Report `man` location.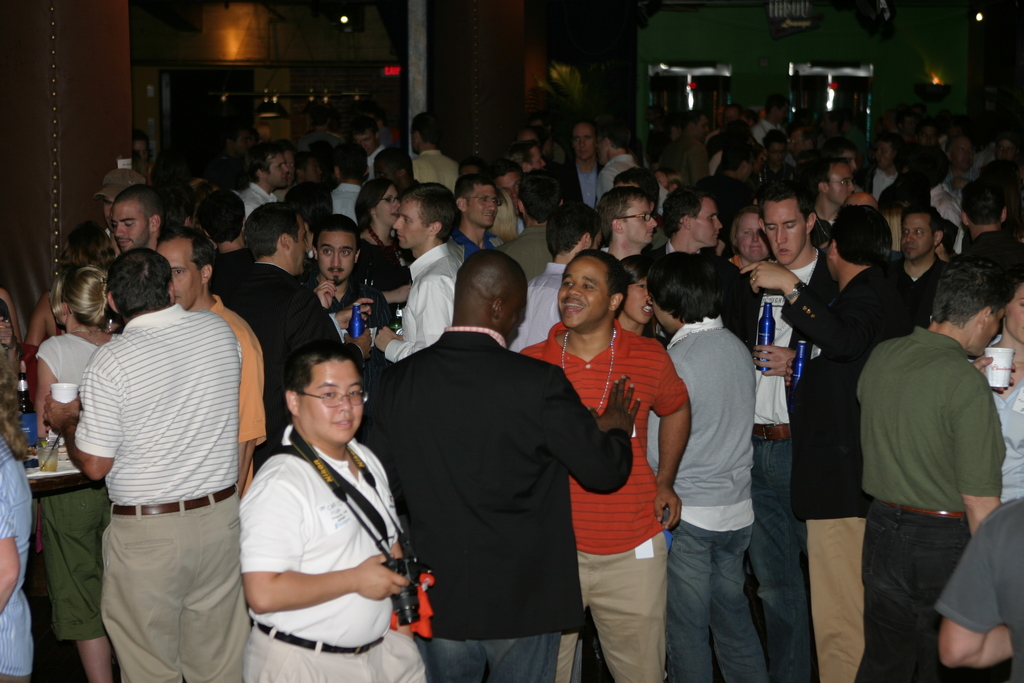
Report: l=349, t=247, r=644, b=682.
